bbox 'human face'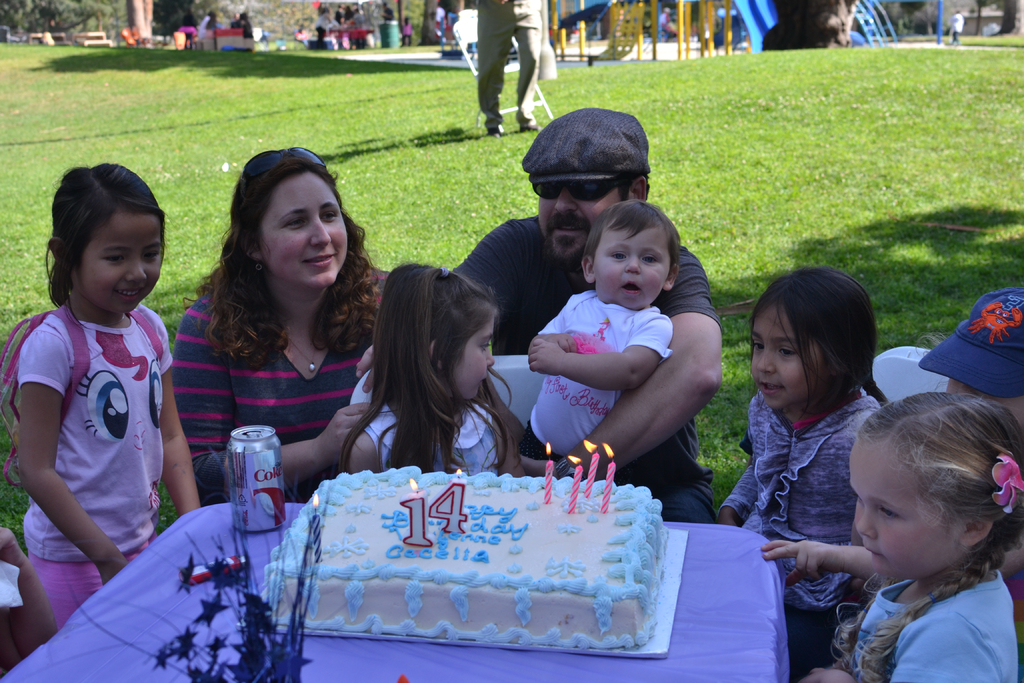
[457,318,499,391]
